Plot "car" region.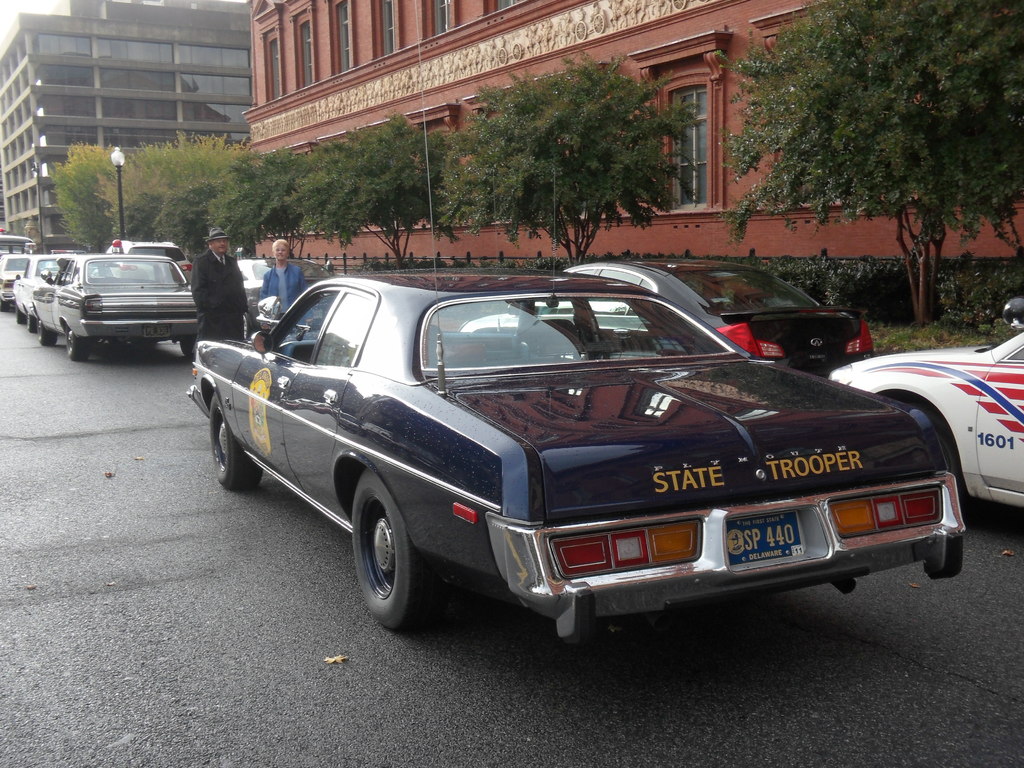
Plotted at locate(831, 291, 1023, 511).
